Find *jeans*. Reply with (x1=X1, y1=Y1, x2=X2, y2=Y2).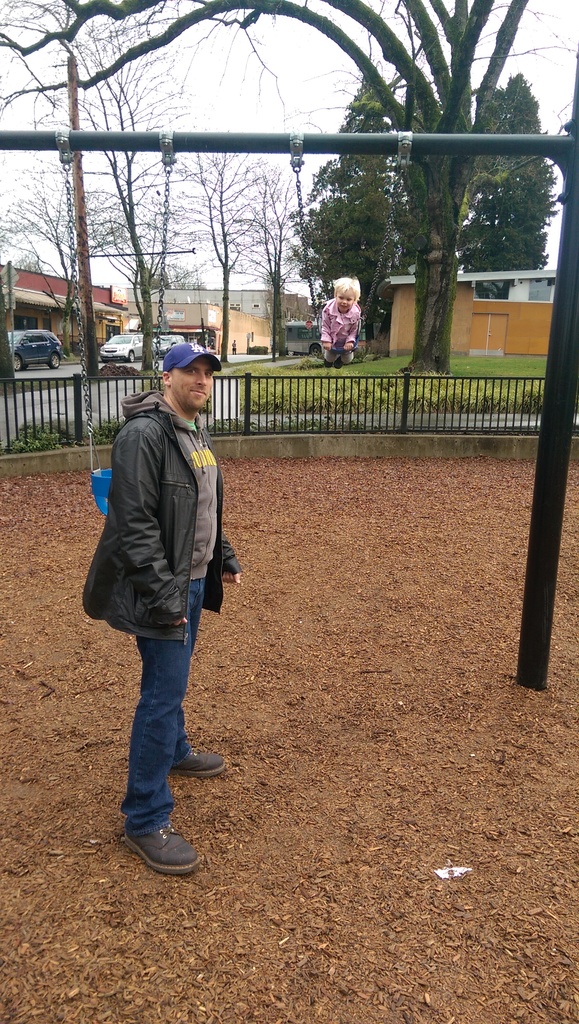
(x1=106, y1=639, x2=218, y2=859).
